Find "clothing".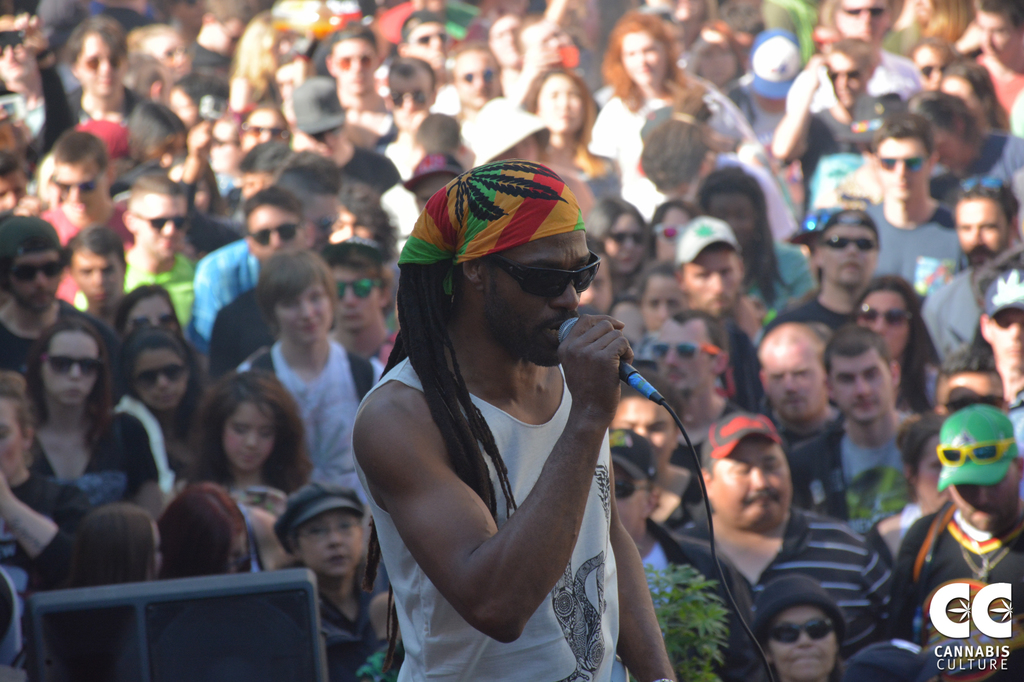
l=791, t=34, r=908, b=109.
